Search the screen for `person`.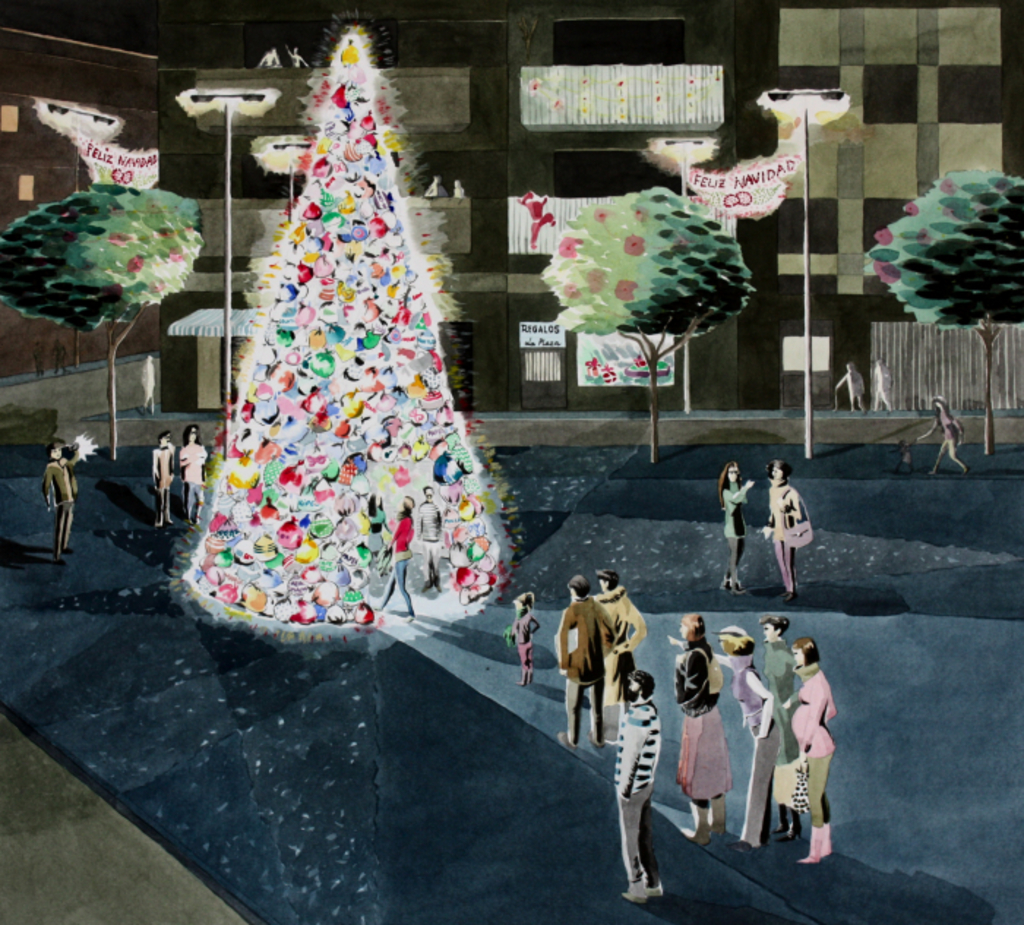
Found at {"x1": 47, "y1": 438, "x2": 76, "y2": 563}.
